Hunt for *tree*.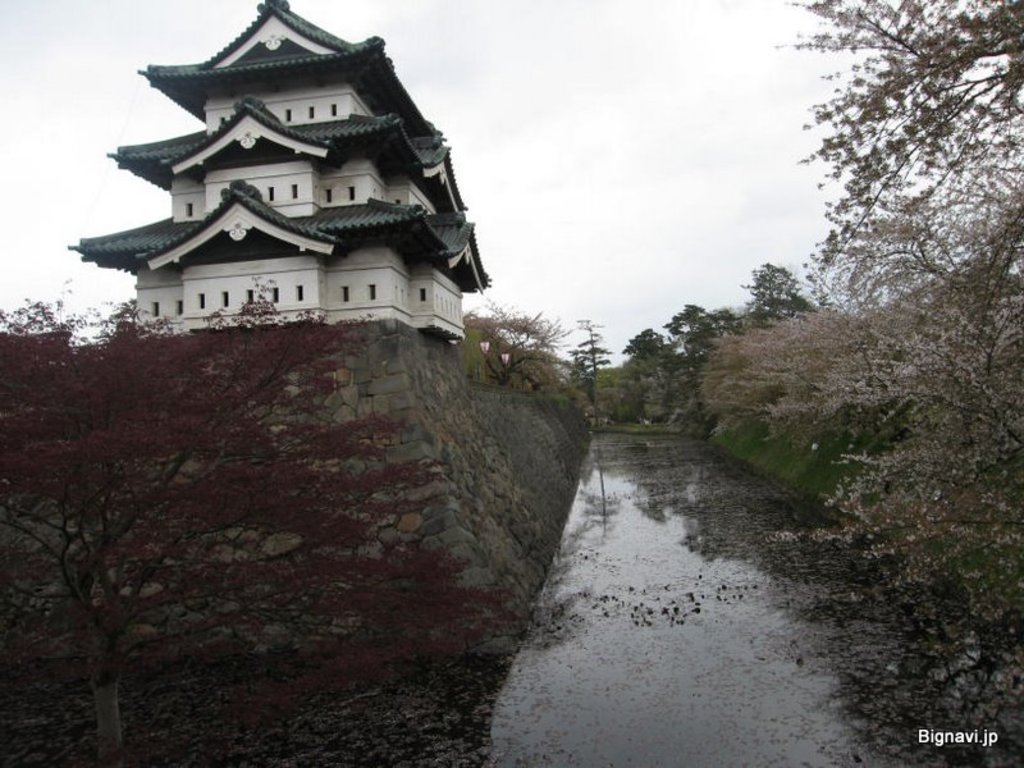
Hunted down at x1=566 y1=312 x2=623 y2=378.
